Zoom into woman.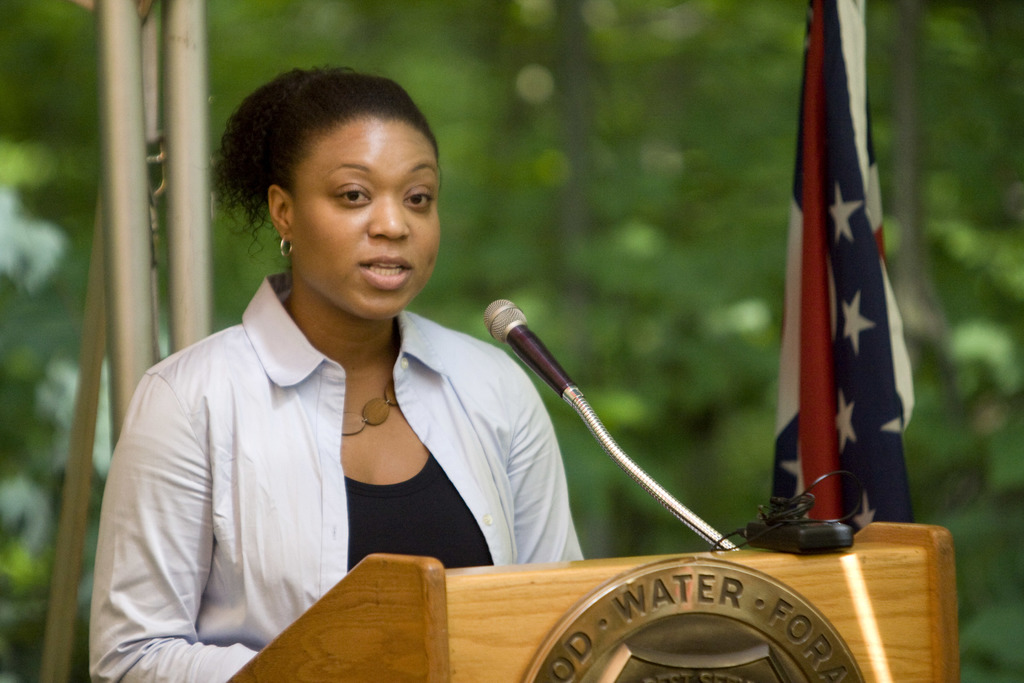
Zoom target: locate(150, 67, 539, 609).
